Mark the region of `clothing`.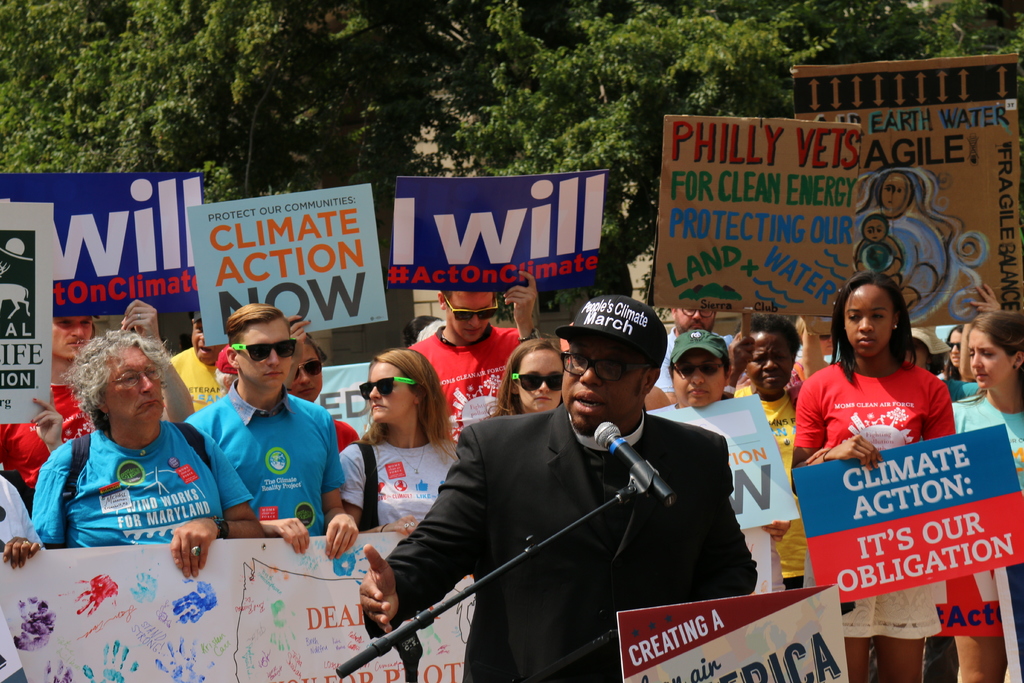
Region: Rect(157, 346, 221, 413).
